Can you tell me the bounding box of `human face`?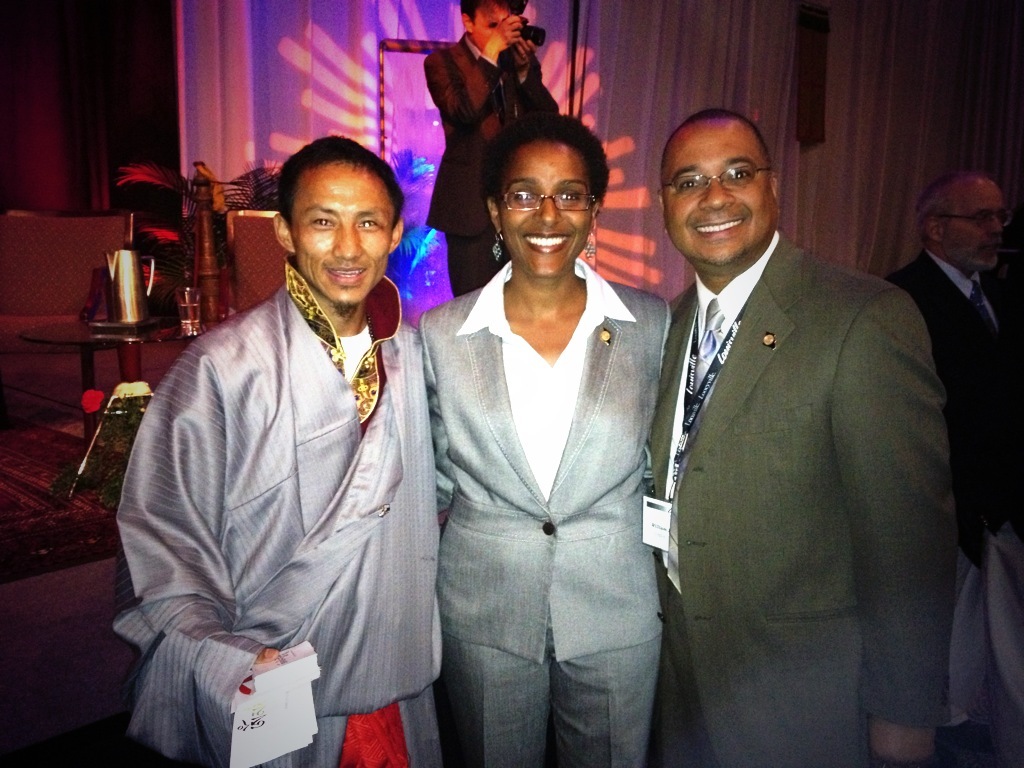
bbox(944, 175, 1007, 268).
